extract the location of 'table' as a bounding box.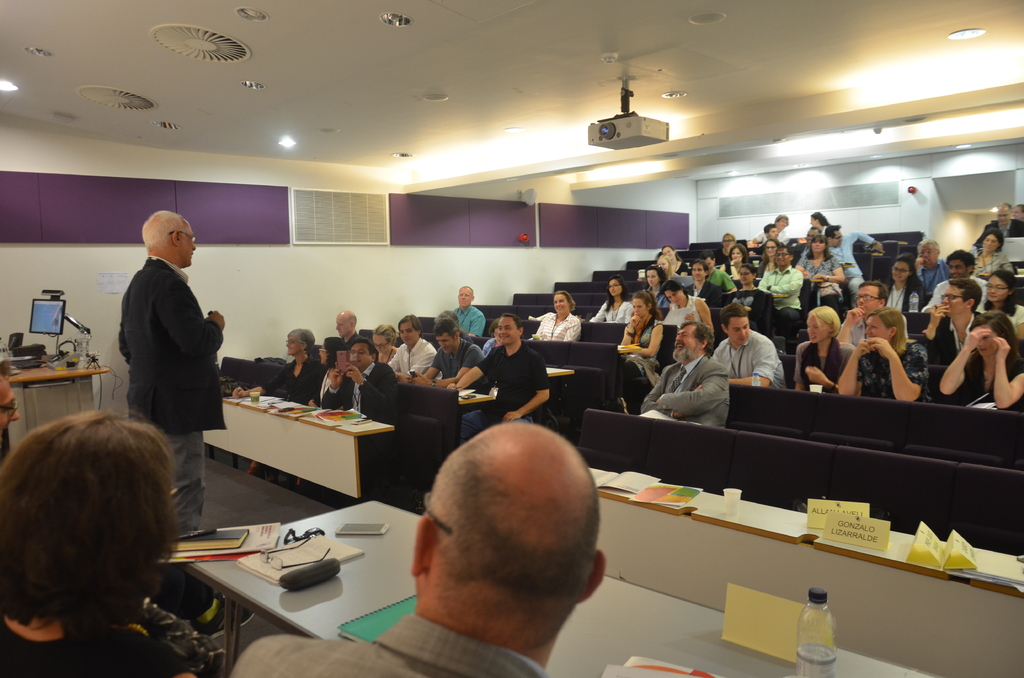
185,502,922,677.
